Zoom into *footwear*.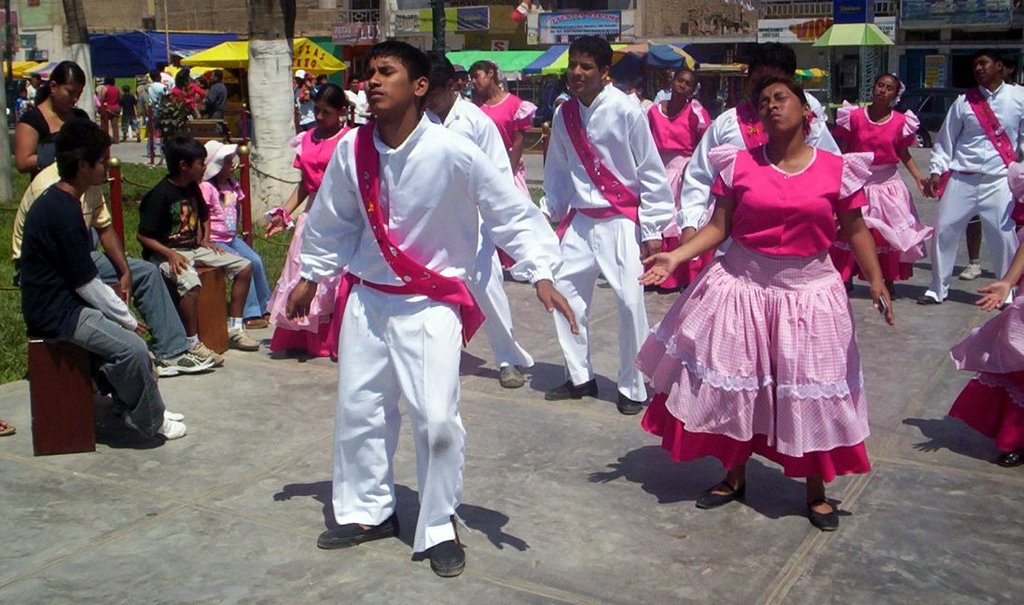
Zoom target: {"left": 959, "top": 261, "right": 982, "bottom": 282}.
